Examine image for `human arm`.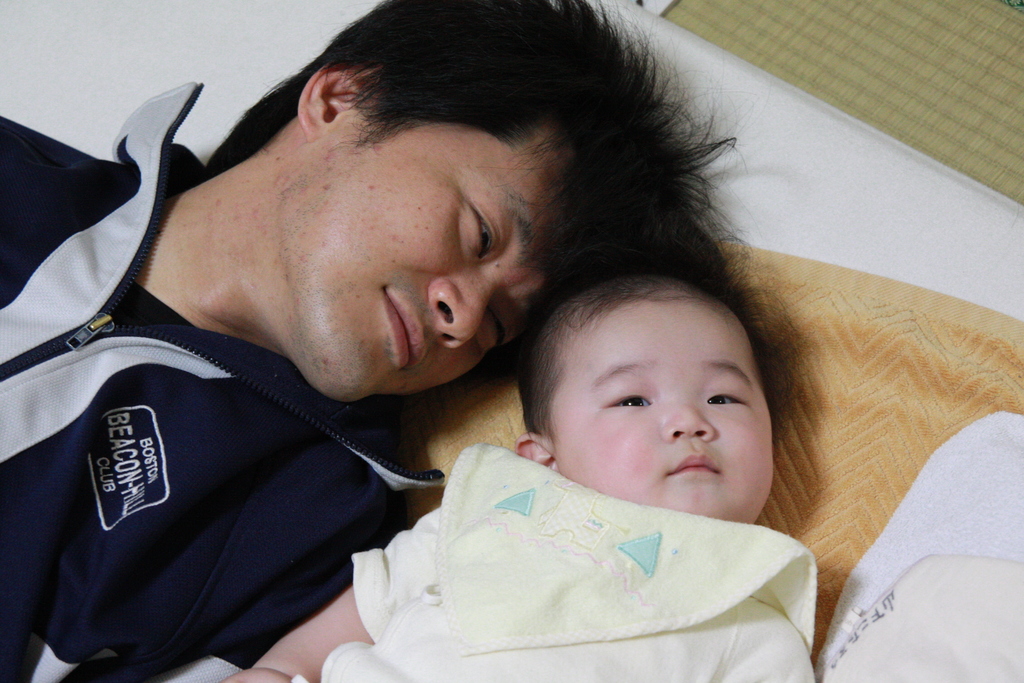
Examination result: detection(218, 514, 438, 682).
